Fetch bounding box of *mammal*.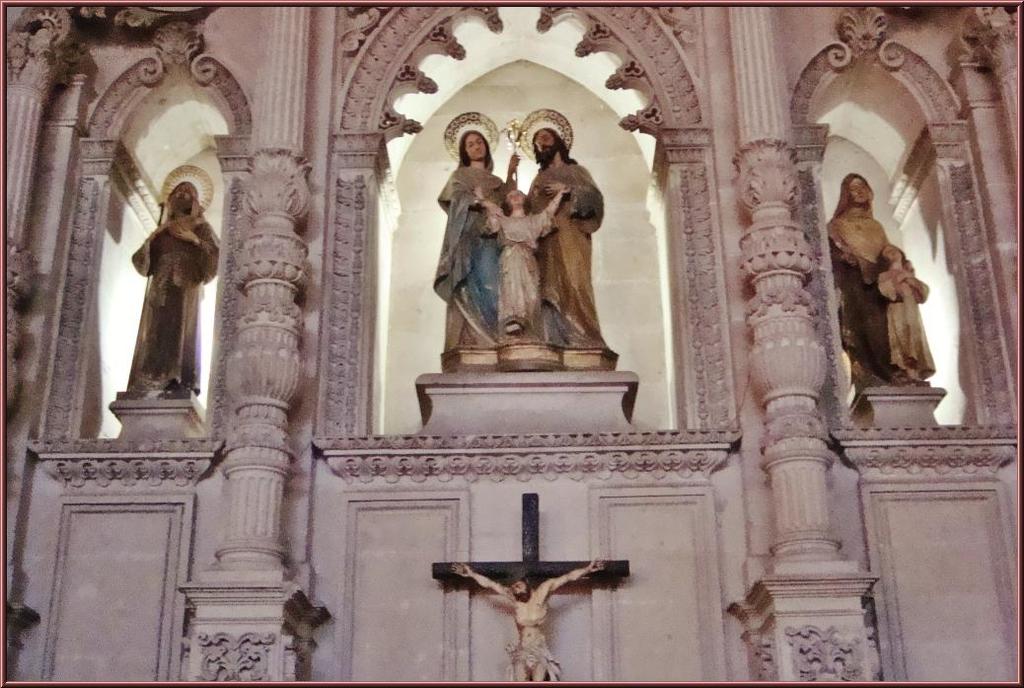
Bbox: <box>520,133,609,346</box>.
